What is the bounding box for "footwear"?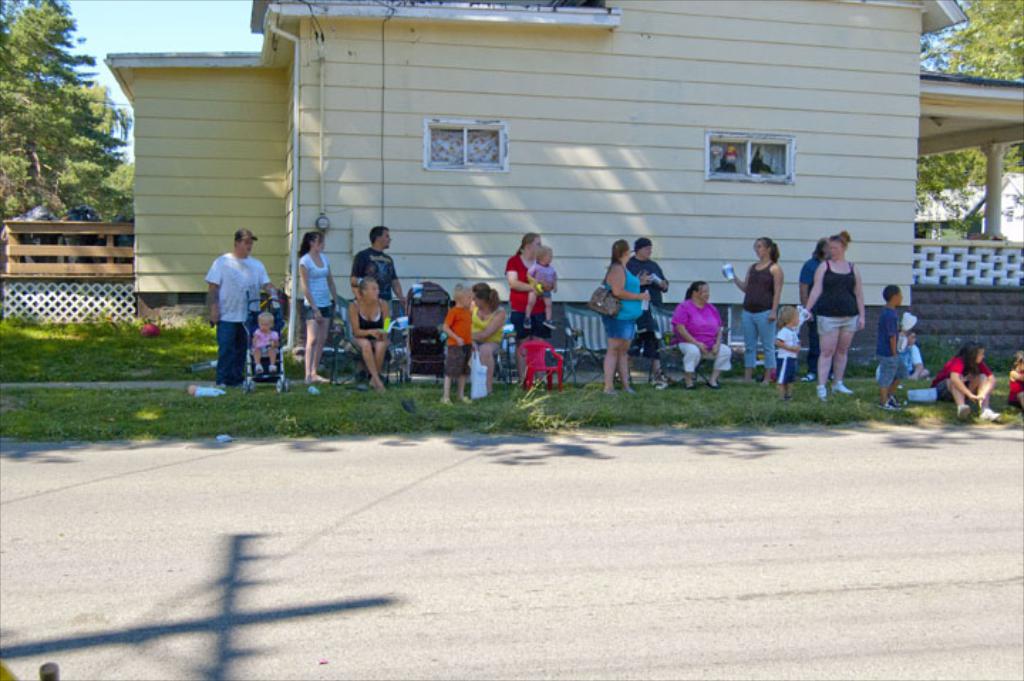
box=[978, 408, 1000, 421].
